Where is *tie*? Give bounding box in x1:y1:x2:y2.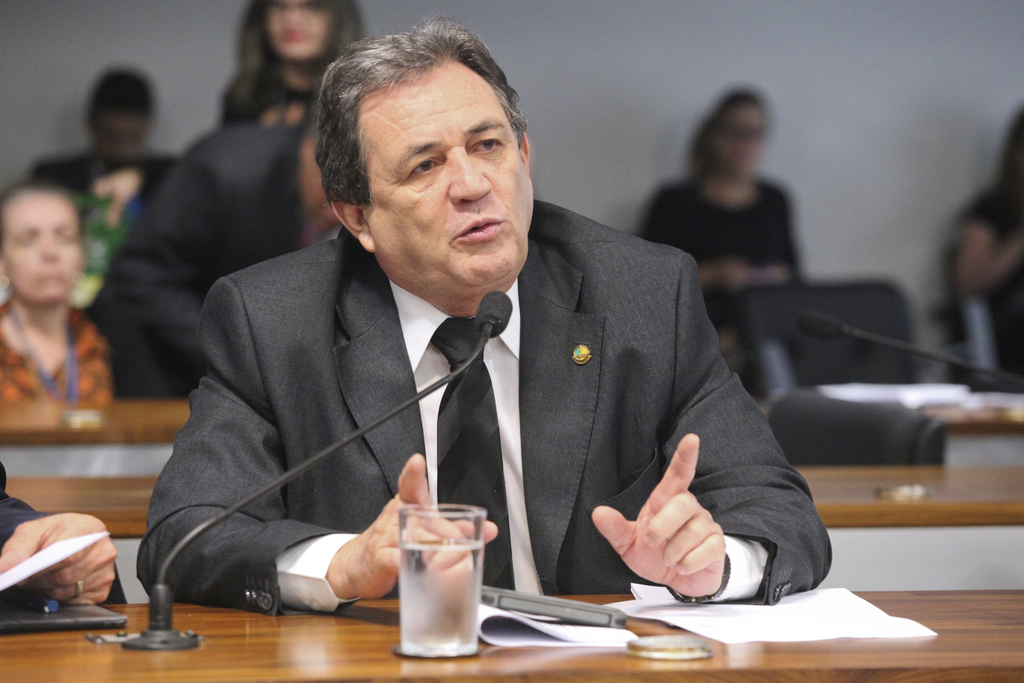
426:317:516:586.
